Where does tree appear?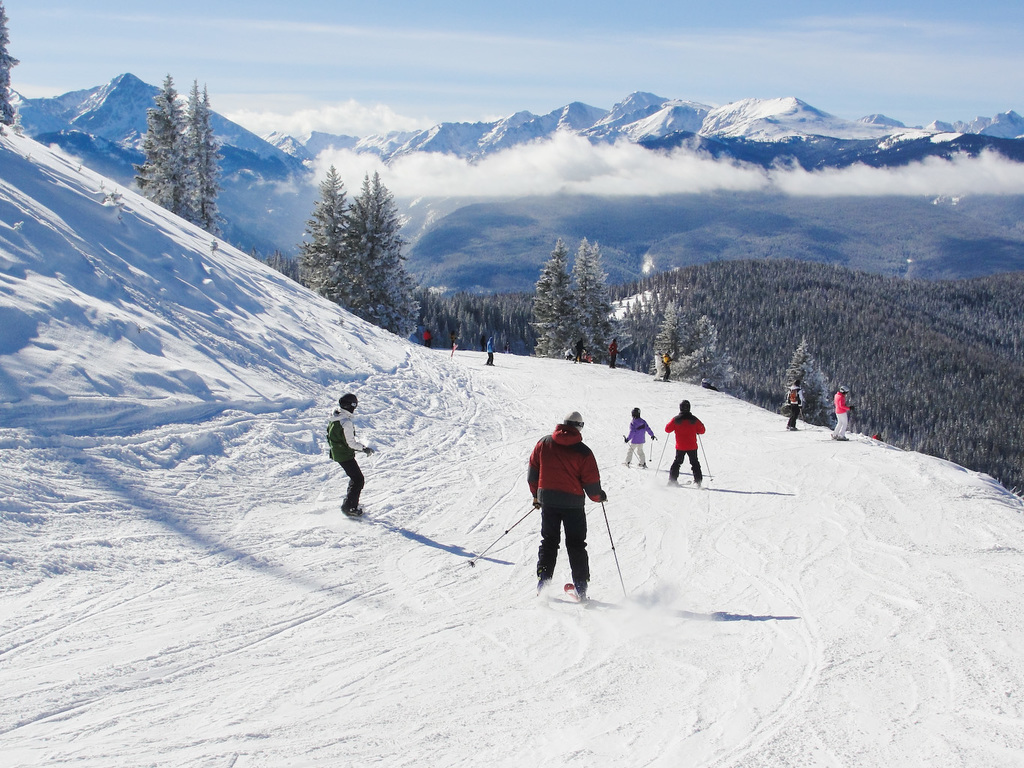
Appears at bbox(302, 168, 344, 309).
